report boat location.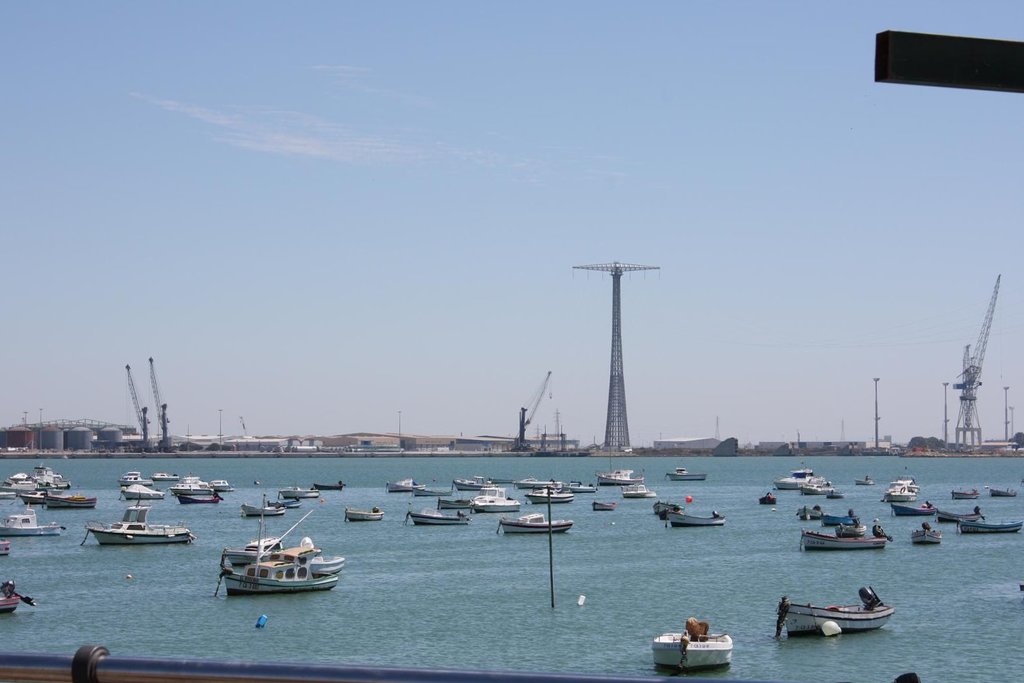
Report: crop(779, 584, 897, 639).
